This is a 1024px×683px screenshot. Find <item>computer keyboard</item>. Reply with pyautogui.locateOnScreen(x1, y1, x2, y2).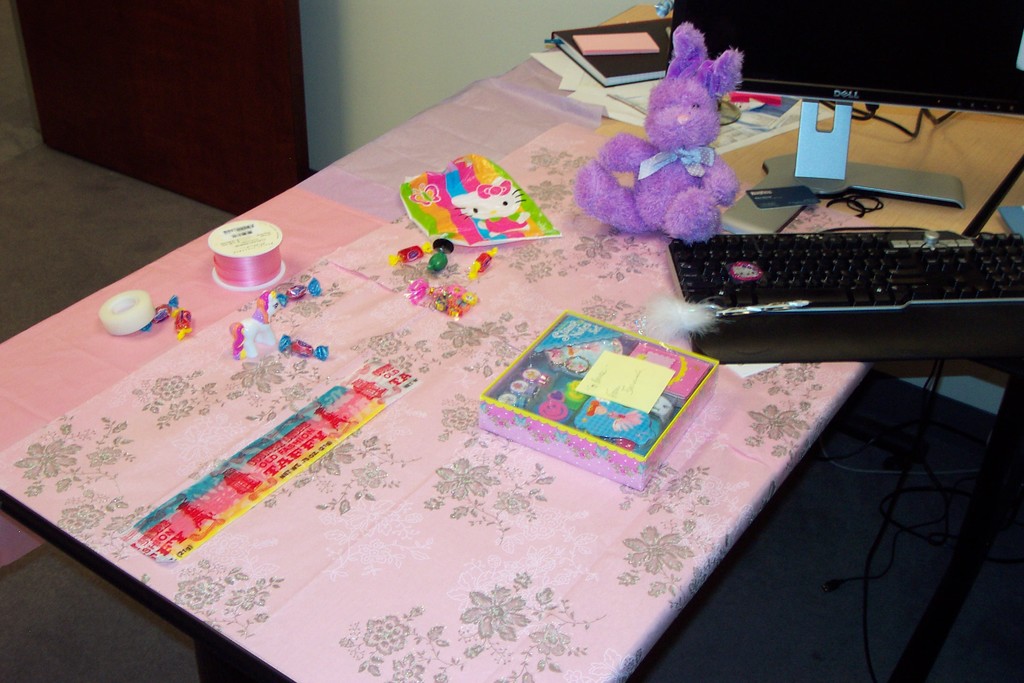
pyautogui.locateOnScreen(666, 227, 1022, 362).
